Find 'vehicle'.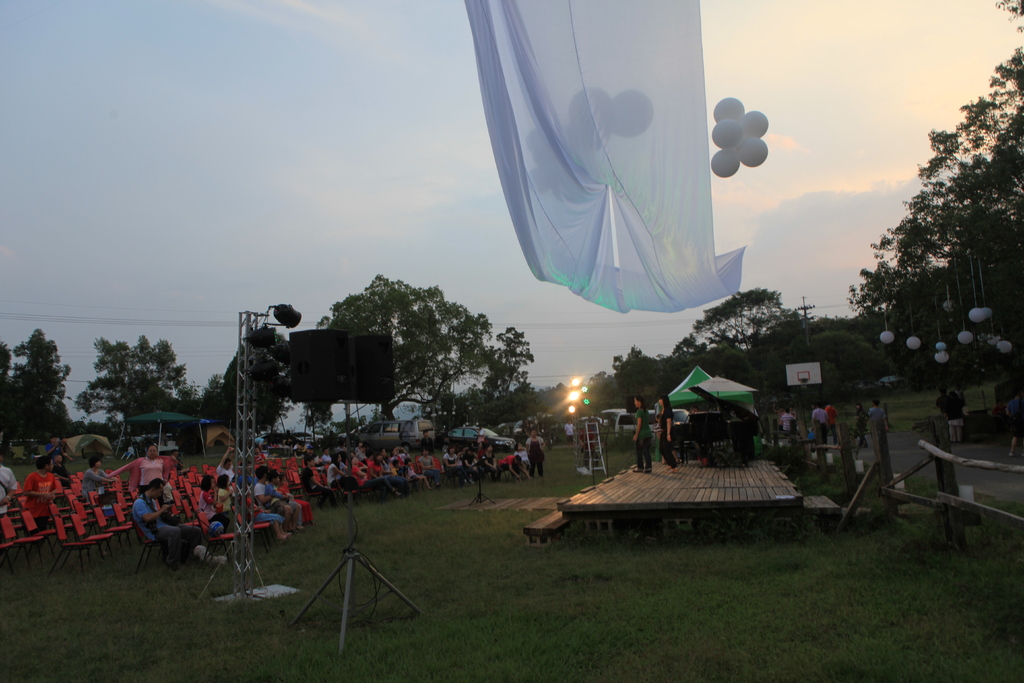
<bbox>10, 436, 51, 467</bbox>.
